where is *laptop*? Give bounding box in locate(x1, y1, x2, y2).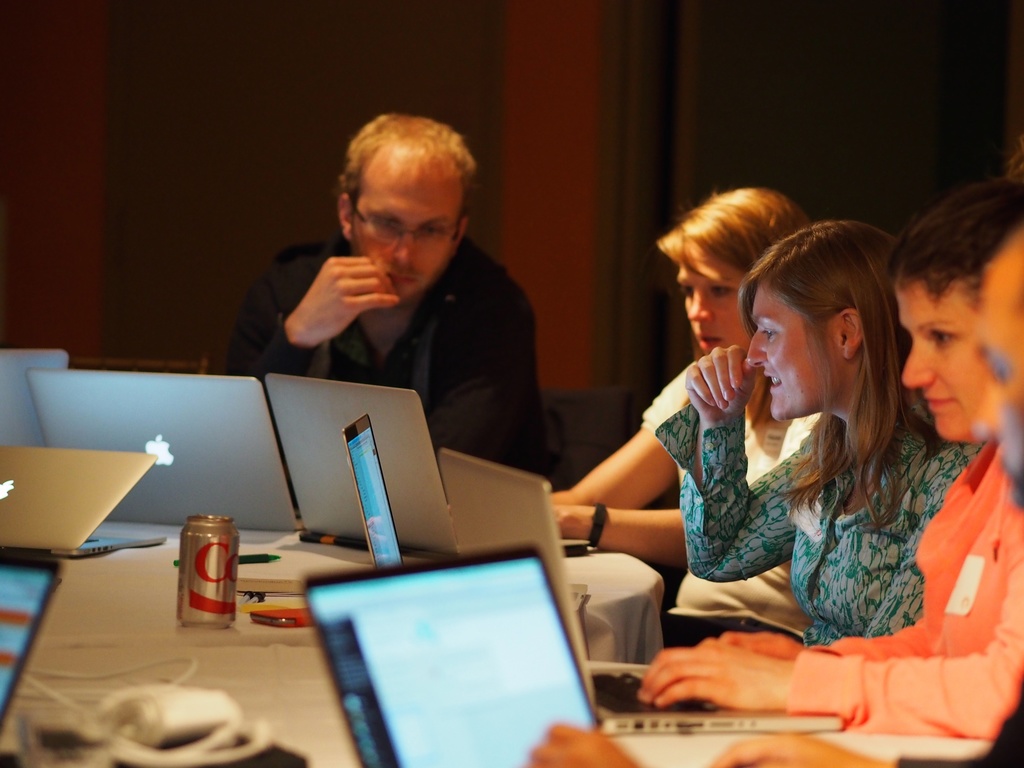
locate(303, 542, 900, 767).
